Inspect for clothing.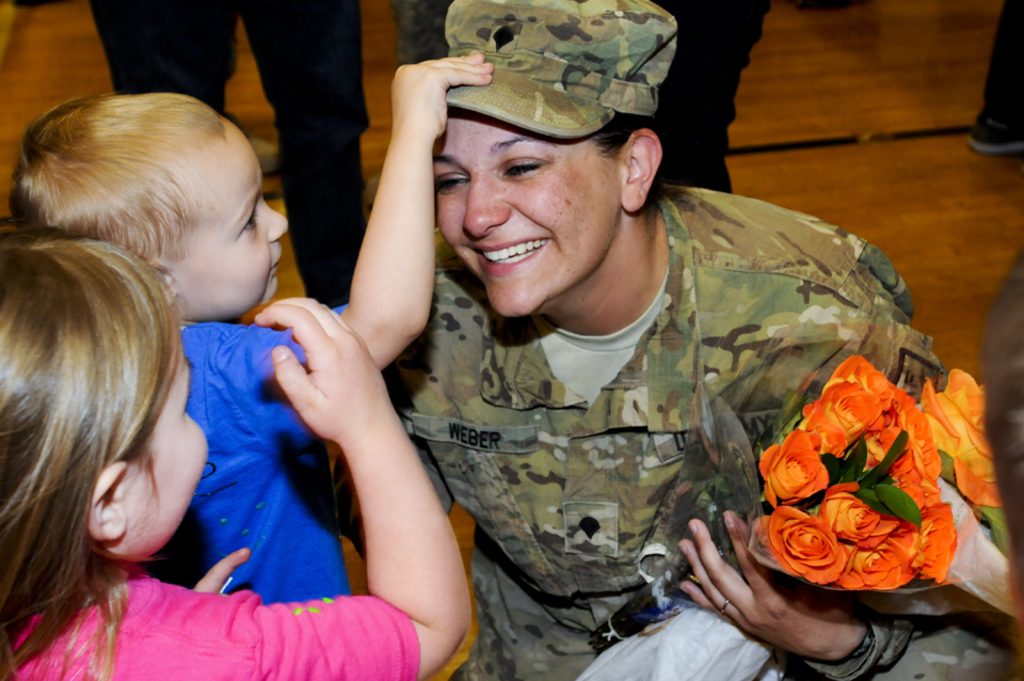
Inspection: box=[139, 303, 352, 591].
